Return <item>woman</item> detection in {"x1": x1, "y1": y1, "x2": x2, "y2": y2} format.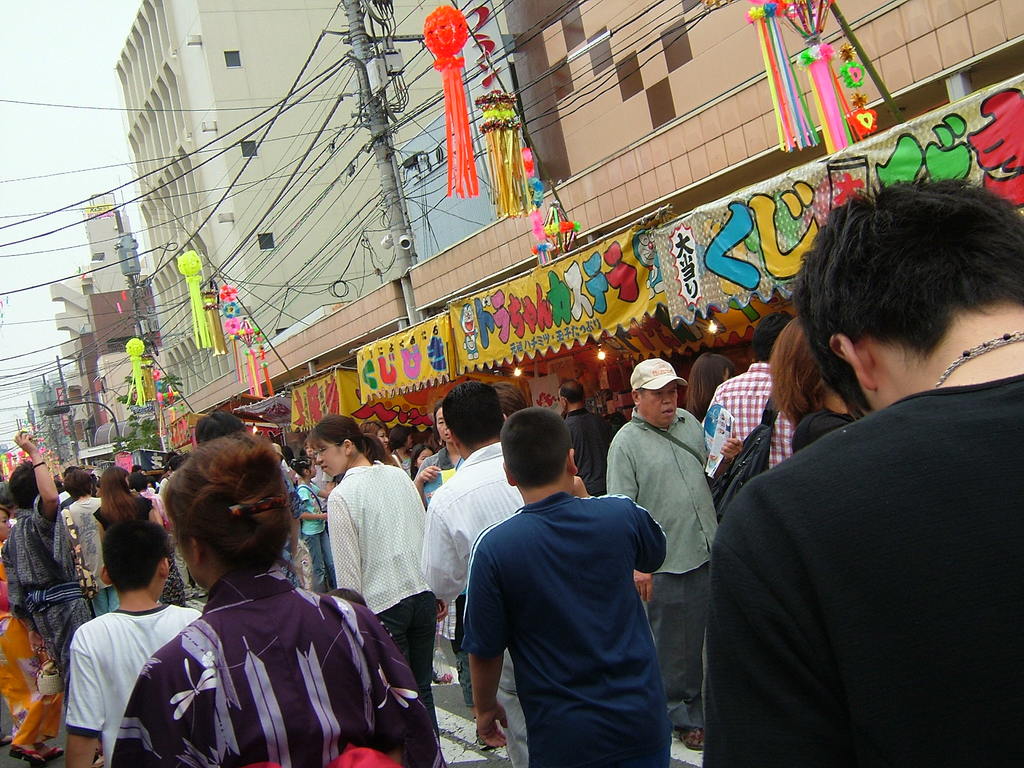
{"x1": 308, "y1": 410, "x2": 451, "y2": 767}.
